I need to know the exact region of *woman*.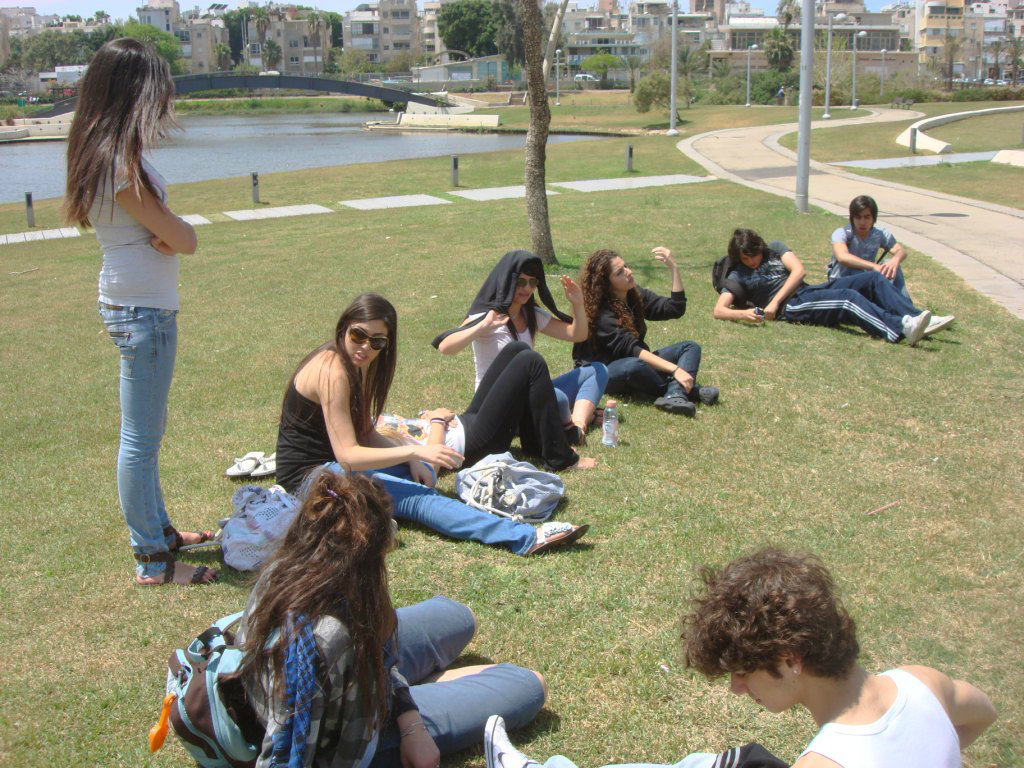
Region: 720, 233, 956, 352.
